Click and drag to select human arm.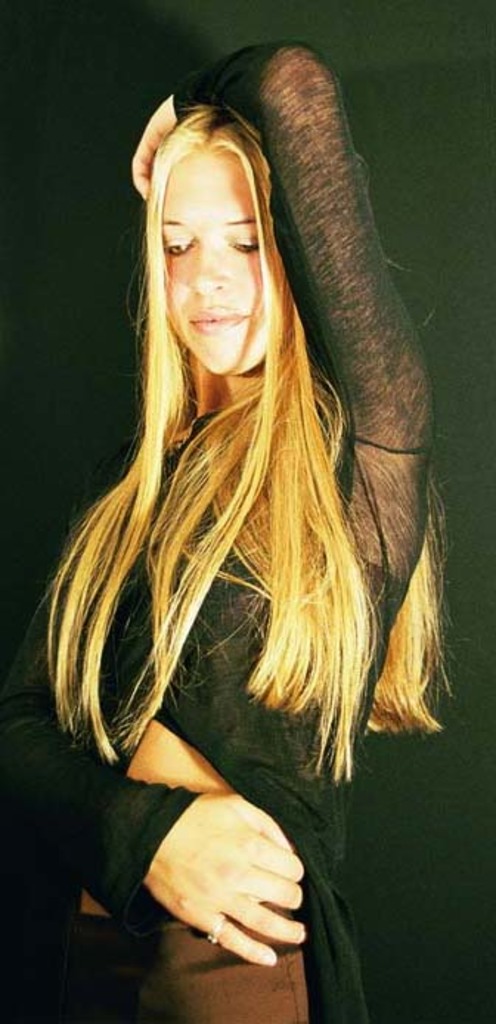
Selection: [left=125, top=37, right=434, bottom=457].
